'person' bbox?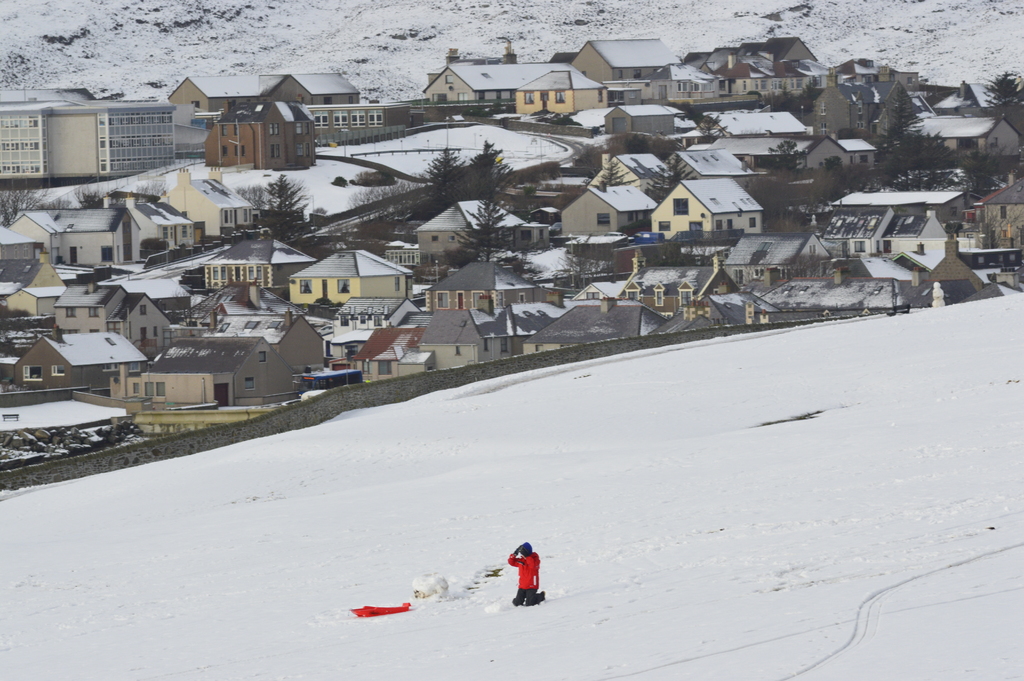
<region>504, 547, 551, 614</region>
